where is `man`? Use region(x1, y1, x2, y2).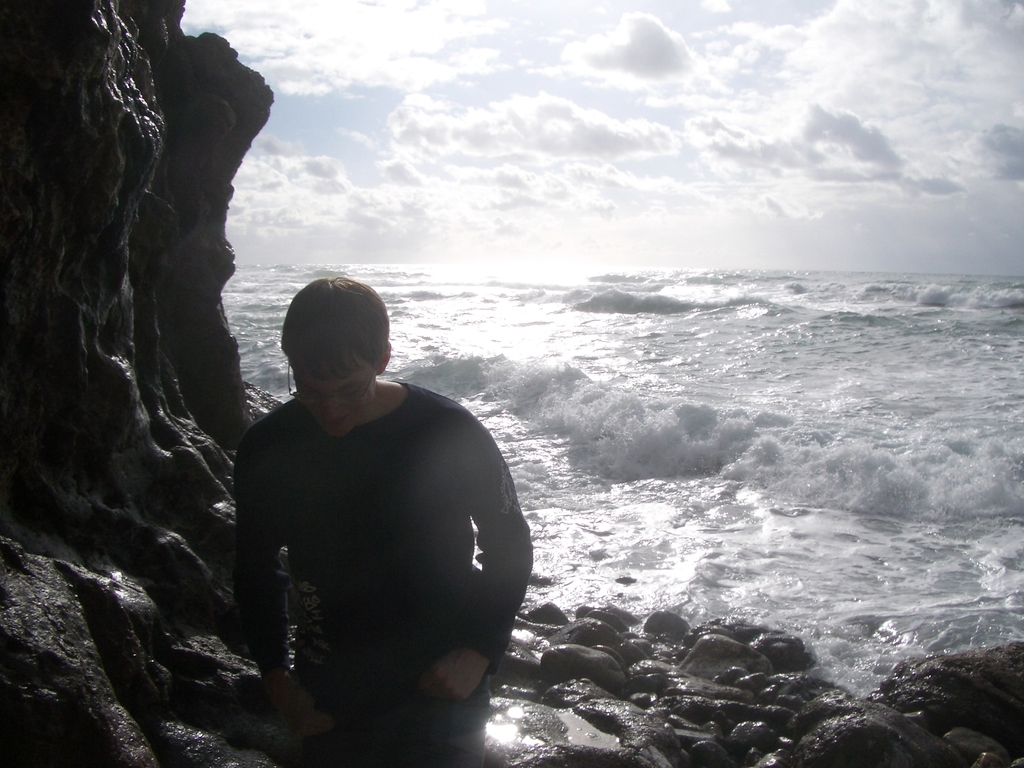
region(202, 264, 518, 744).
